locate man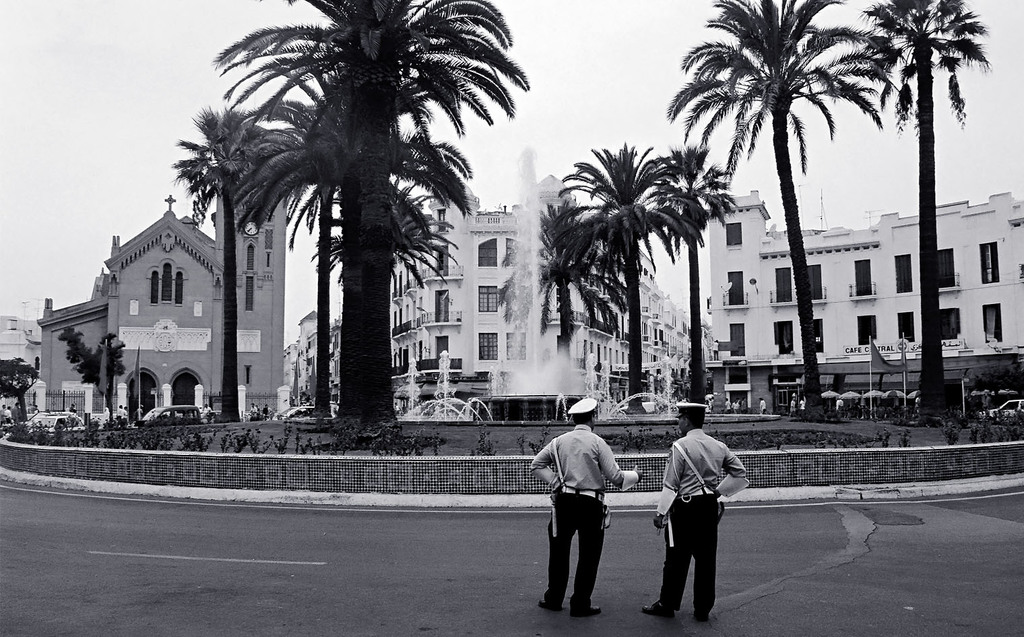
rect(639, 403, 744, 617)
